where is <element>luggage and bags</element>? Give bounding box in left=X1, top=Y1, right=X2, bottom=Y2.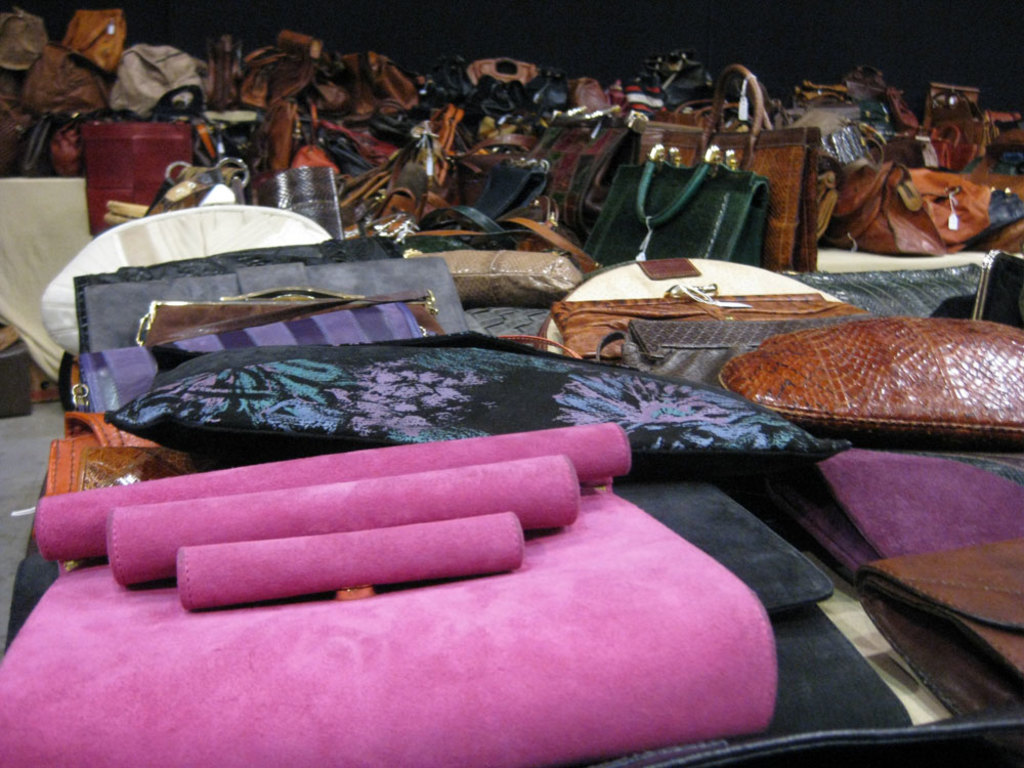
left=639, top=58, right=824, bottom=272.
